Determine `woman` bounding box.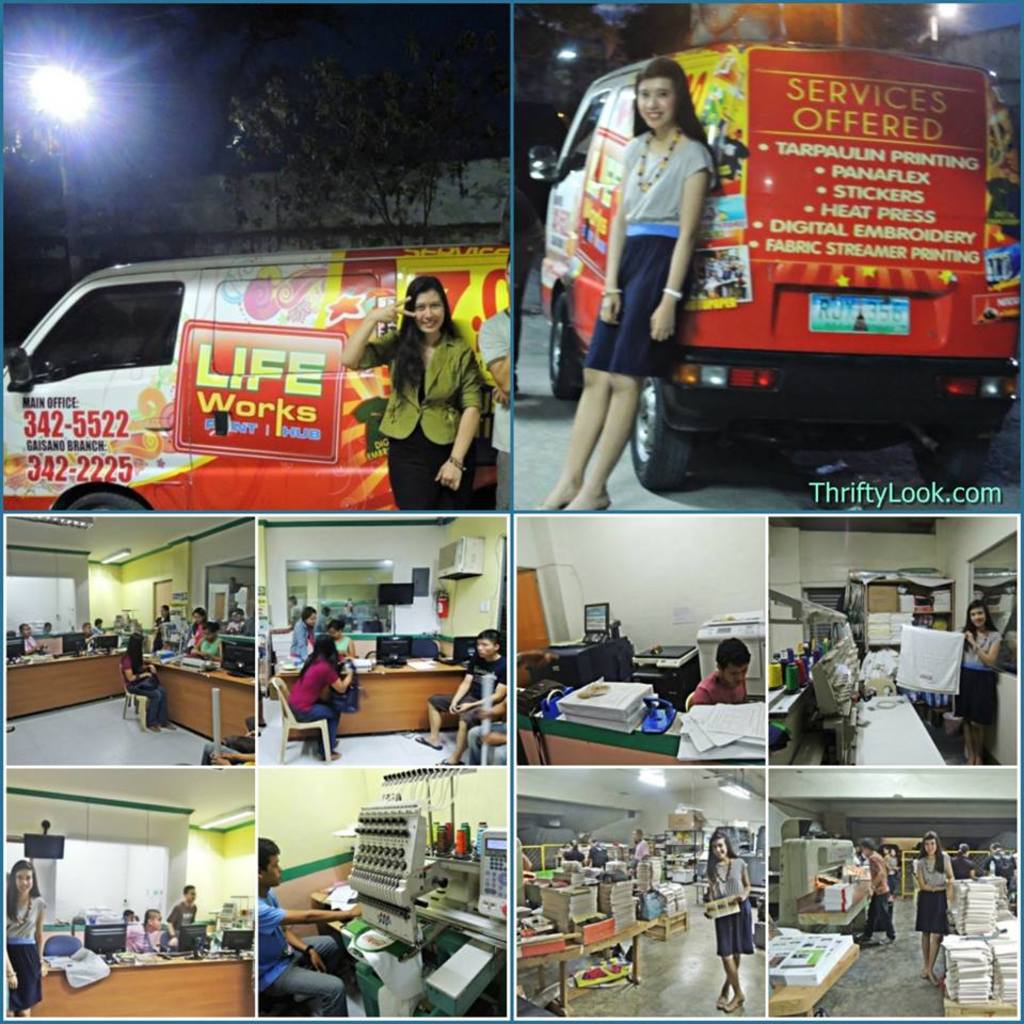
Determined: [x1=530, y1=53, x2=722, y2=512].
